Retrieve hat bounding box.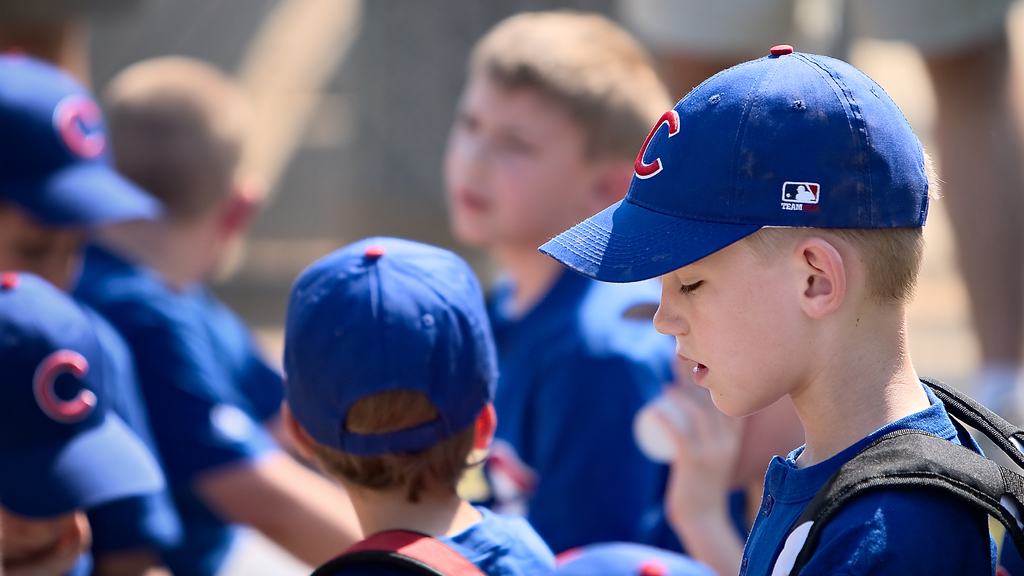
Bounding box: {"left": 540, "top": 37, "right": 929, "bottom": 285}.
